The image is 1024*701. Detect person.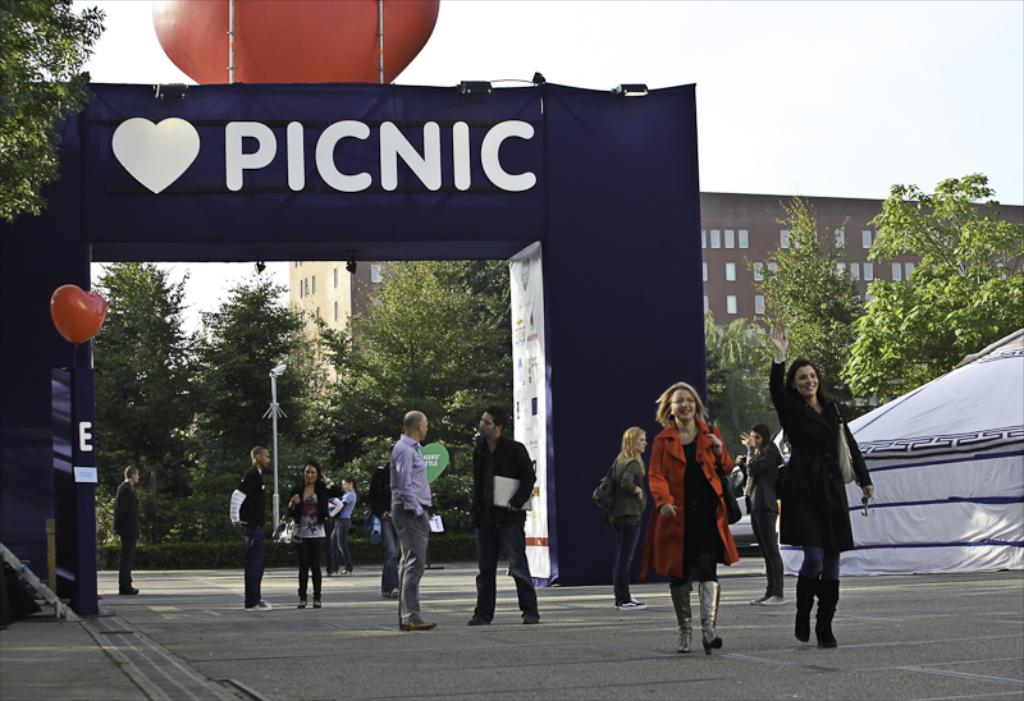
Detection: bbox=[221, 445, 269, 608].
